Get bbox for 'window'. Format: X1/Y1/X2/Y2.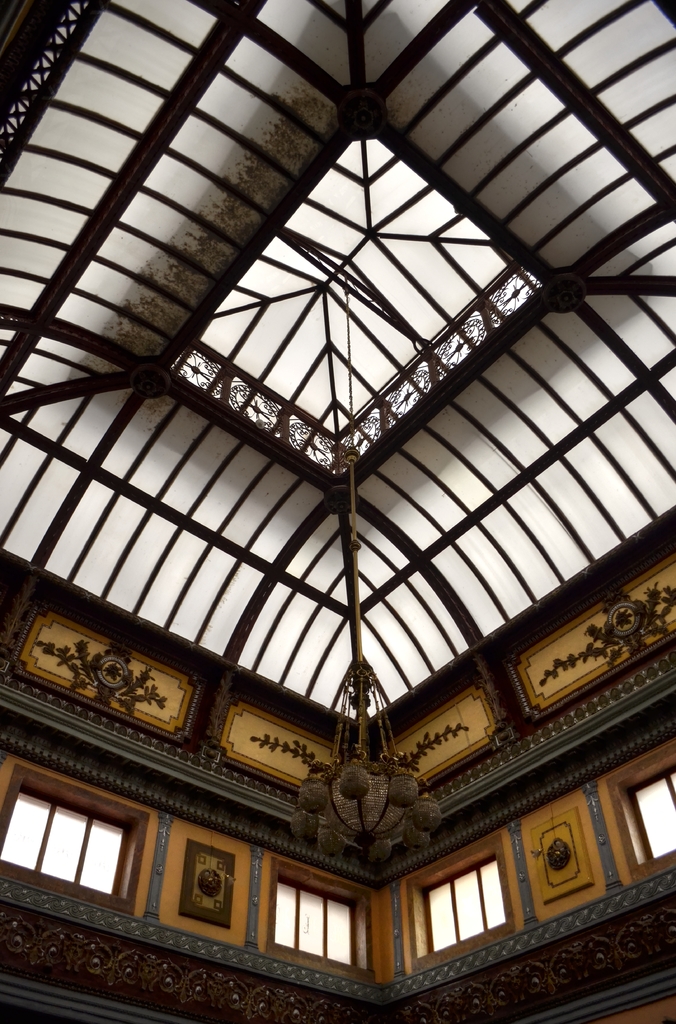
18/770/152/919.
